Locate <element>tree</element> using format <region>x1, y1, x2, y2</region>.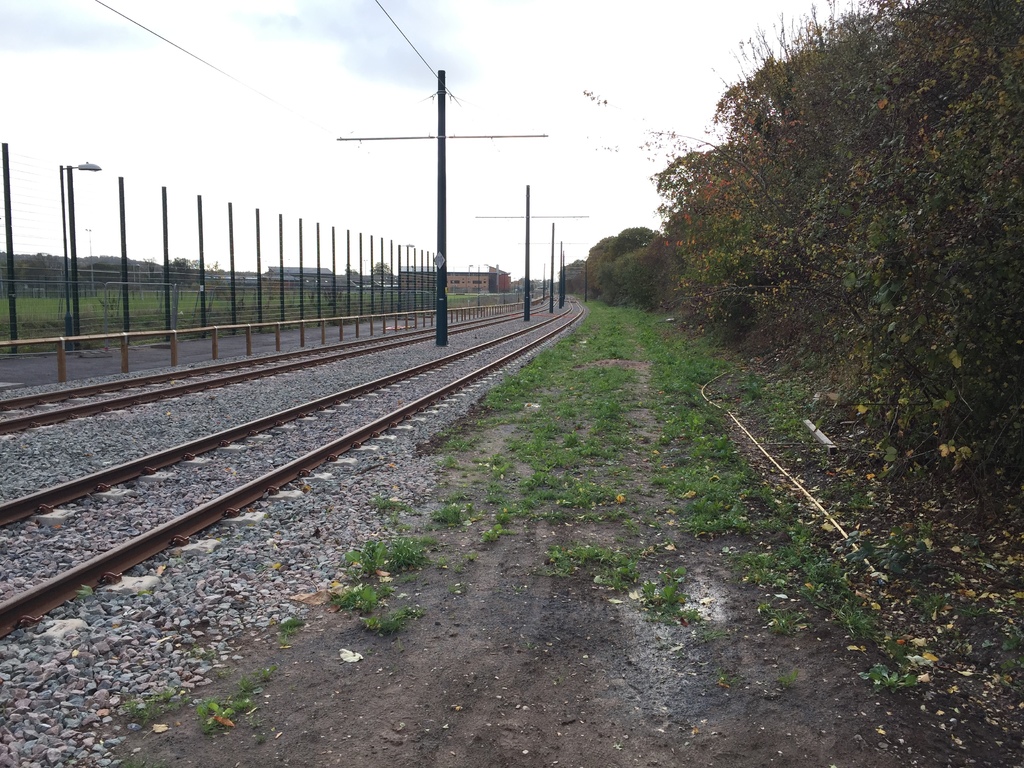
<region>650, 0, 1023, 505</region>.
